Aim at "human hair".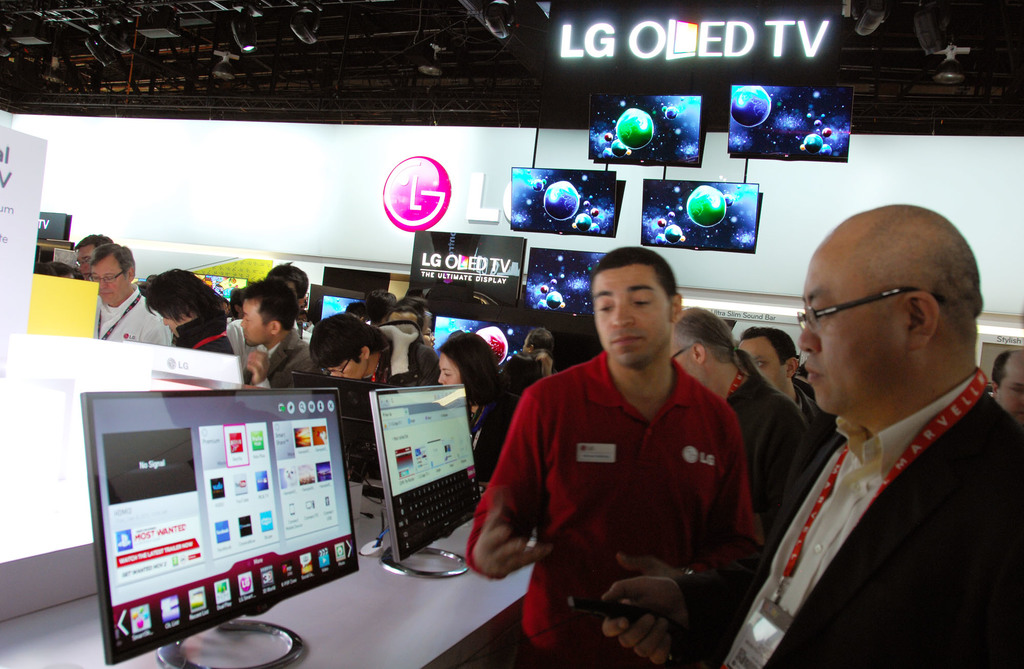
Aimed at crop(590, 243, 678, 299).
